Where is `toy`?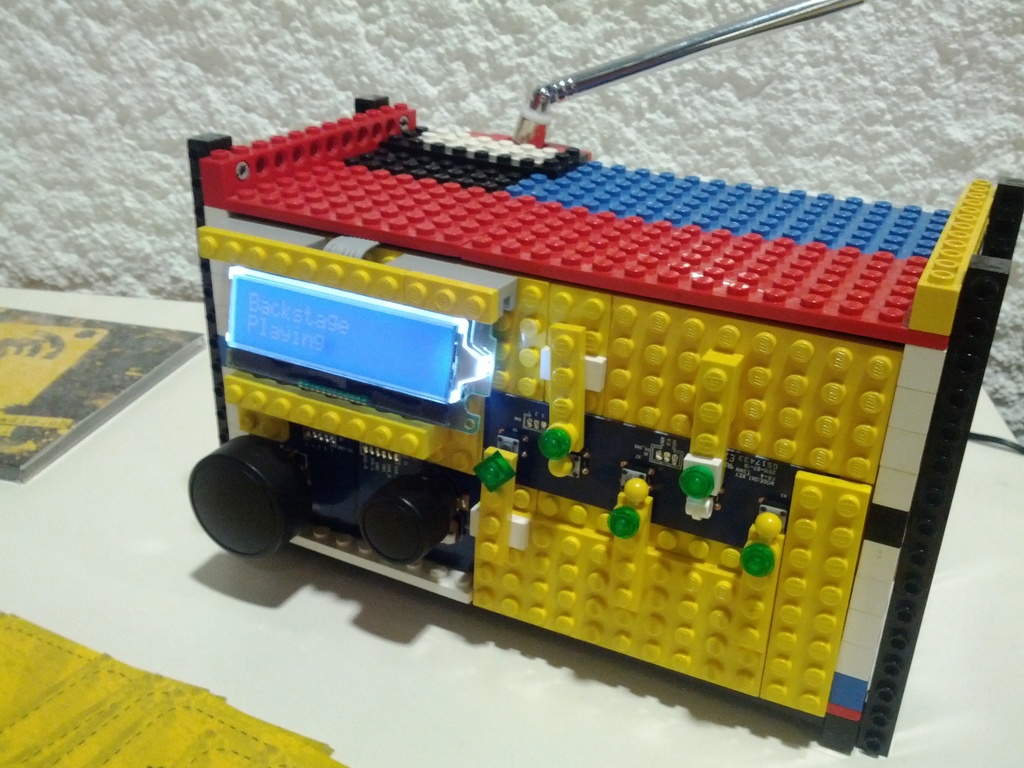
<bbox>188, 86, 1023, 756</bbox>.
